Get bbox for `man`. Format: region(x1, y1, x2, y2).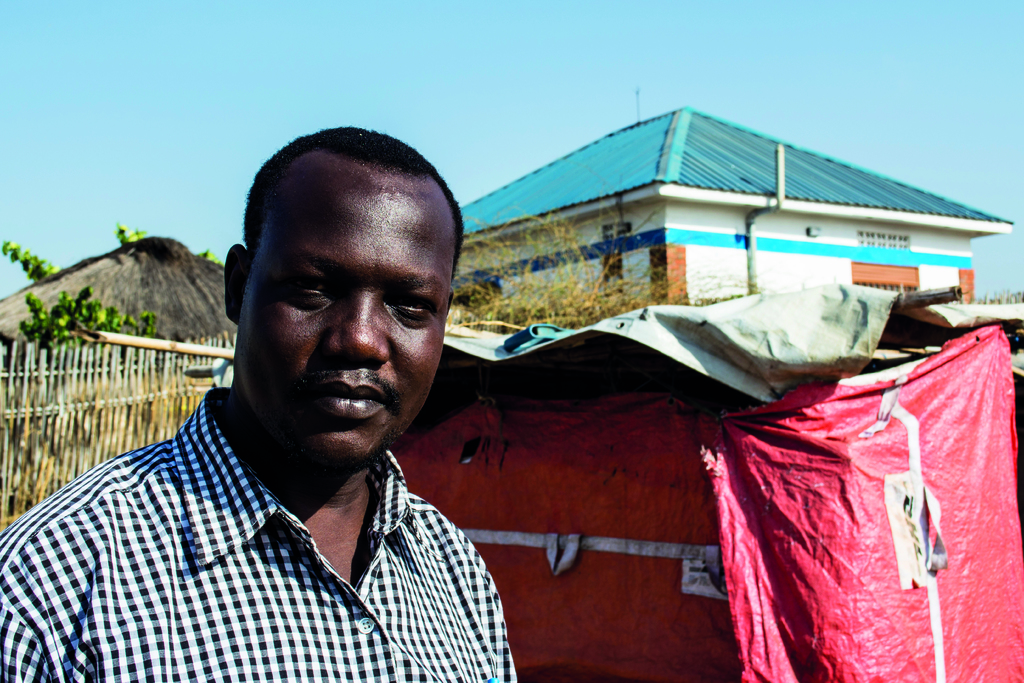
region(6, 131, 576, 678).
